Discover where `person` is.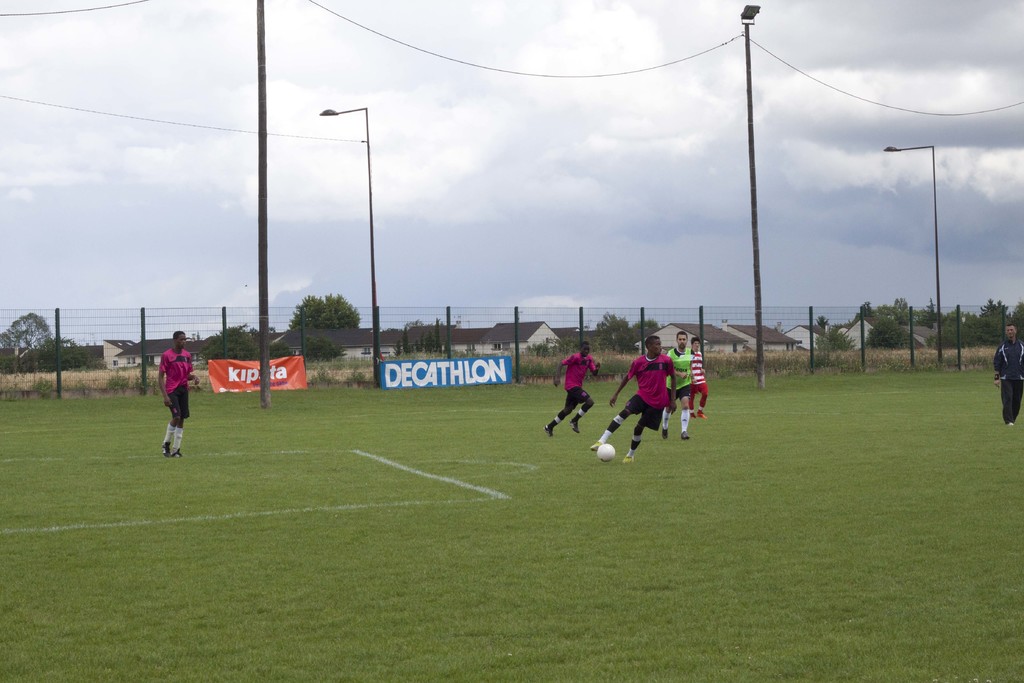
Discovered at bbox=(592, 335, 675, 461).
